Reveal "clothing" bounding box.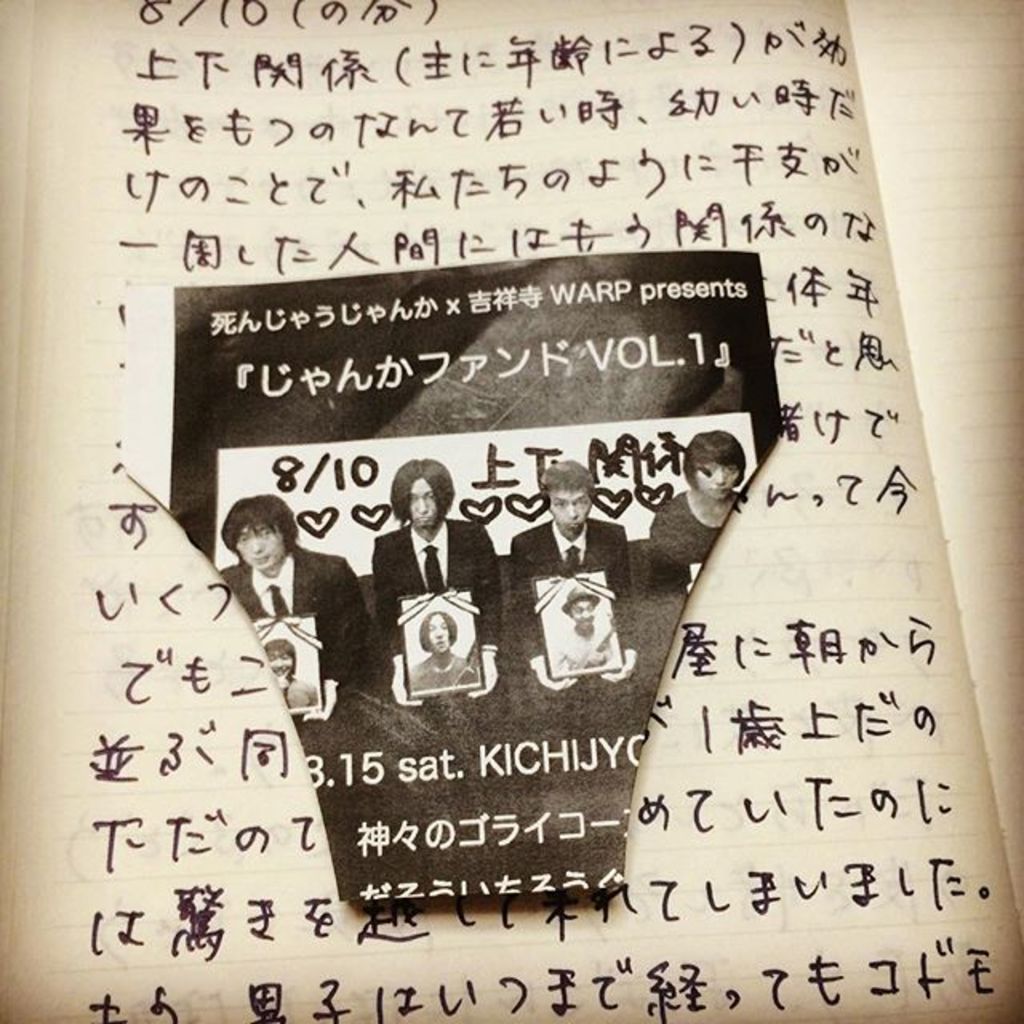
Revealed: 502 522 634 634.
